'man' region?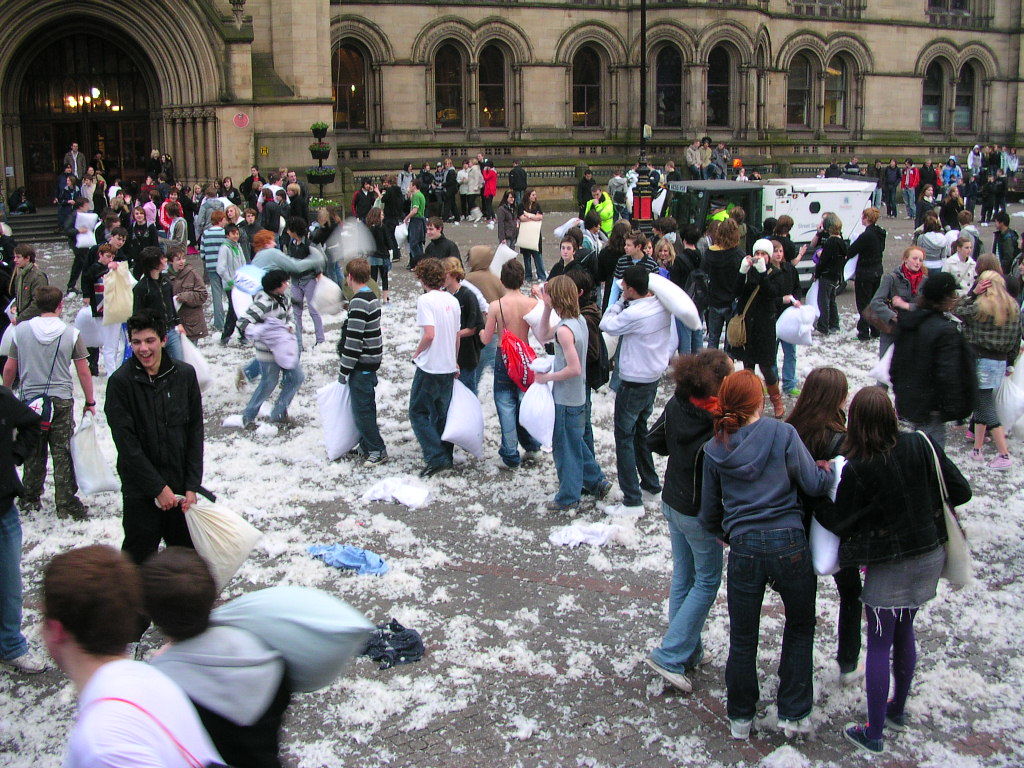
select_region(87, 306, 207, 598)
